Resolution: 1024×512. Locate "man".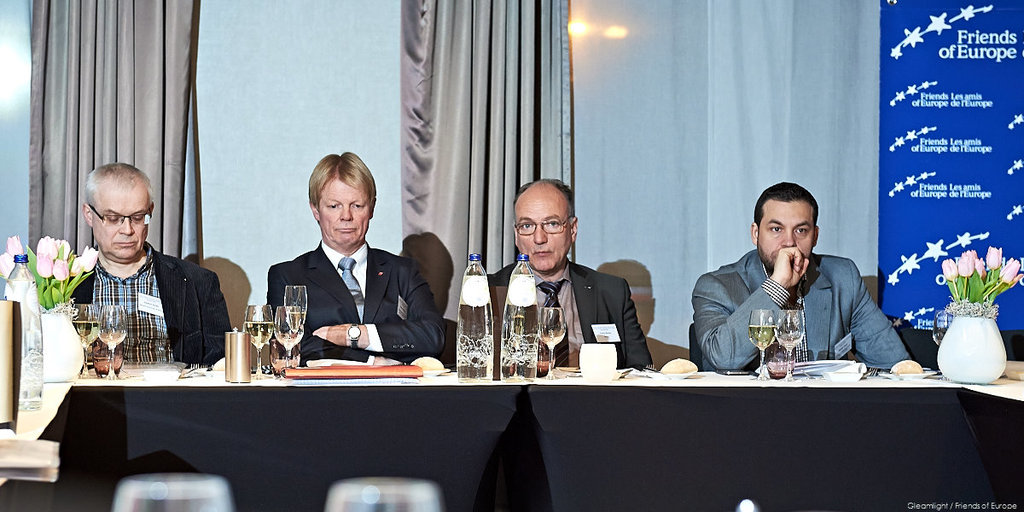
rect(48, 171, 224, 374).
